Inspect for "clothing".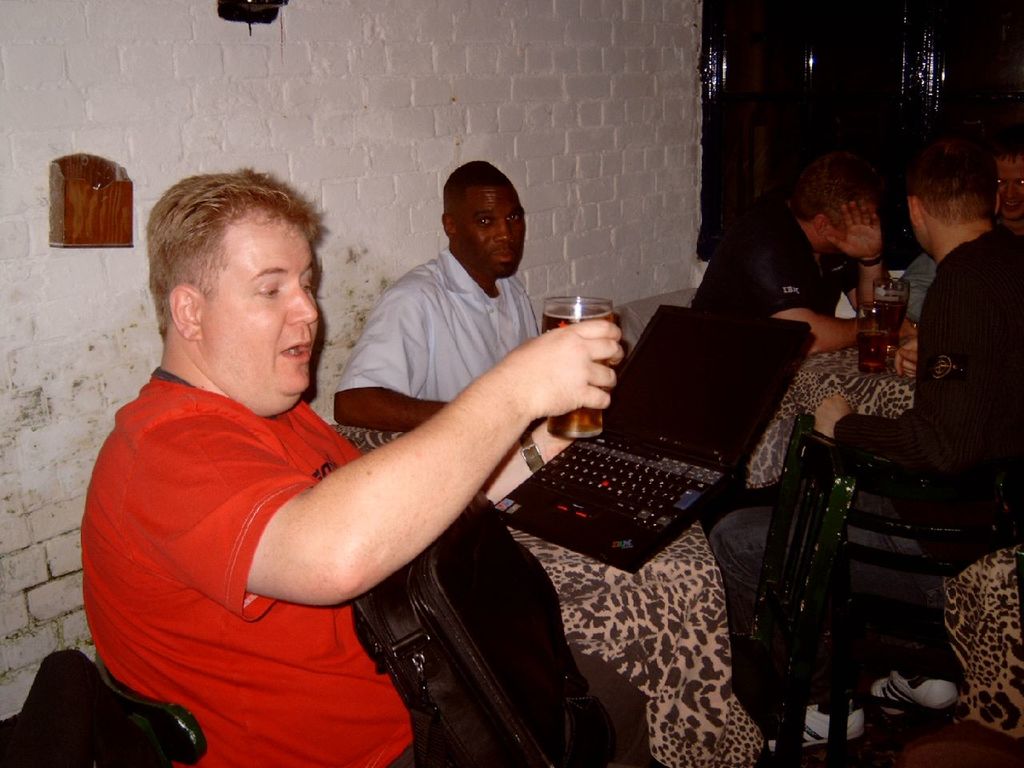
Inspection: [86, 357, 422, 767].
